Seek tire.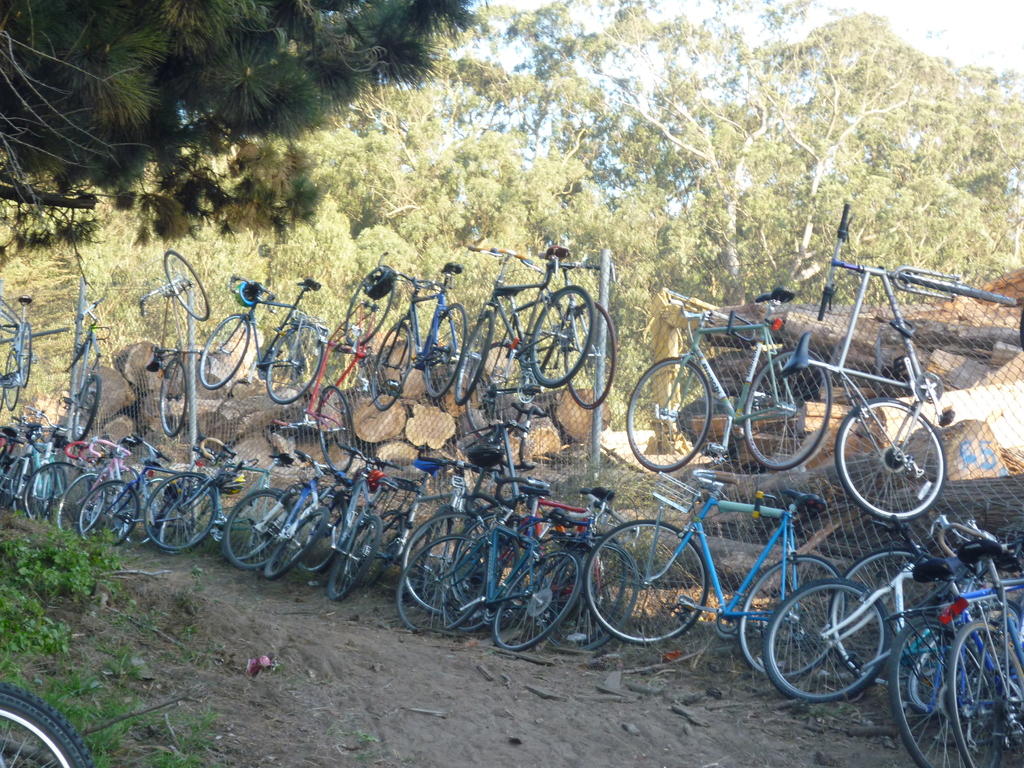
pyautogui.locateOnScreen(584, 518, 705, 646).
